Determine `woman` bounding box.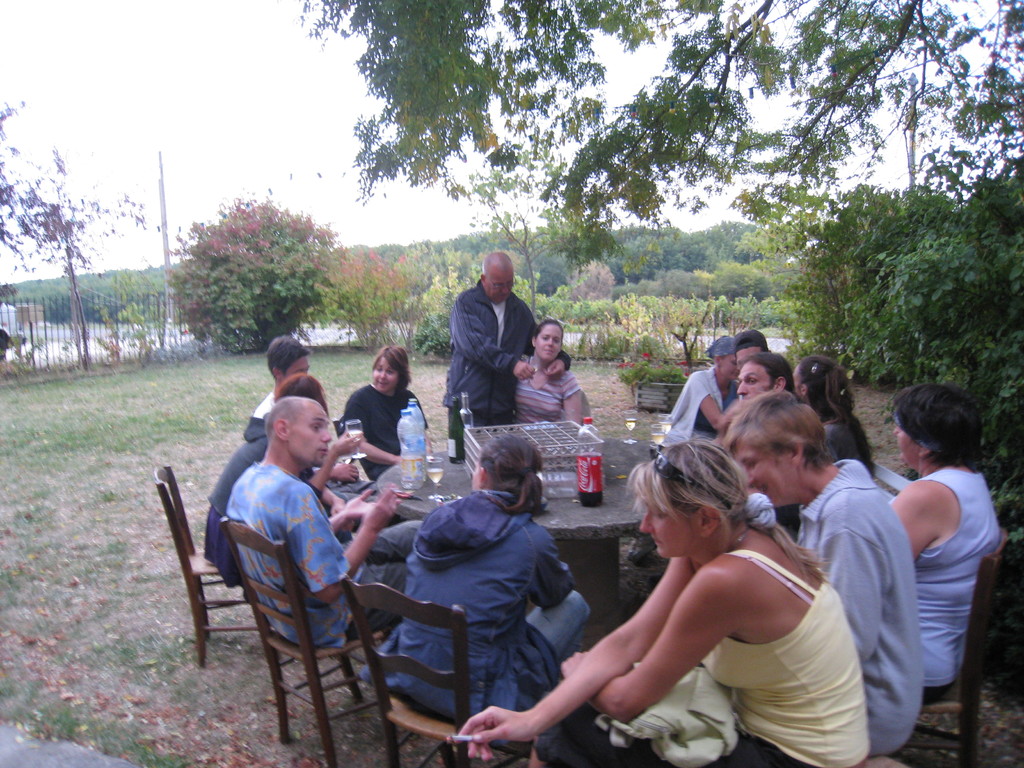
Determined: <box>344,344,429,479</box>.
